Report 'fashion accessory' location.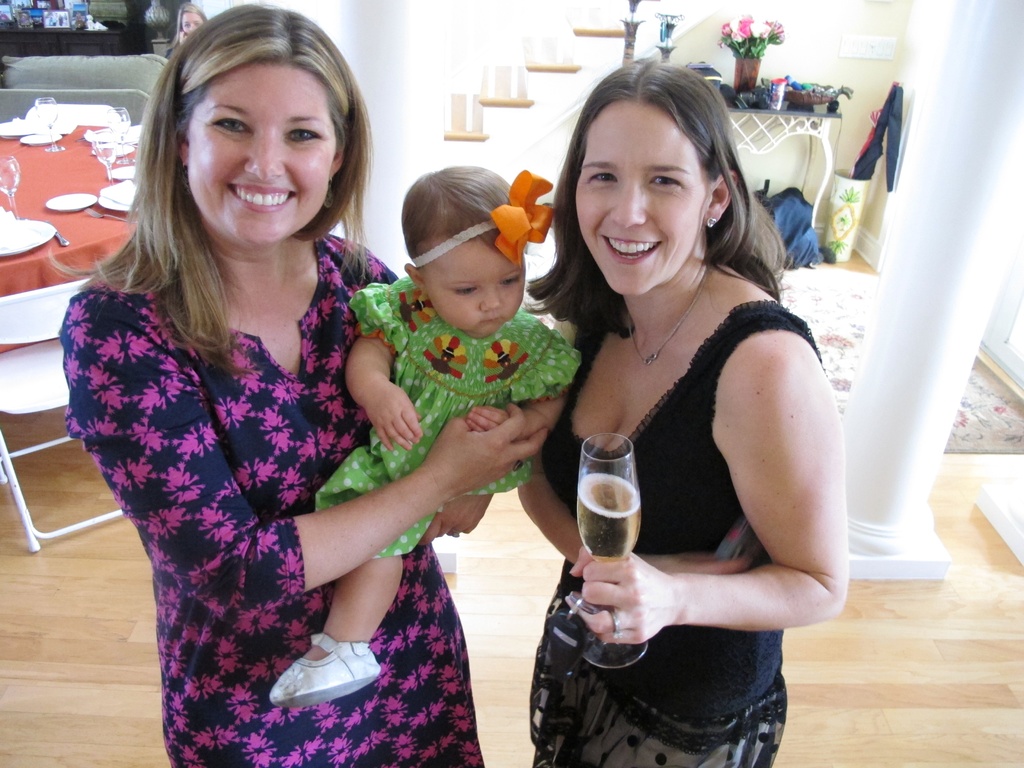
Report: {"left": 184, "top": 166, "right": 189, "bottom": 180}.
